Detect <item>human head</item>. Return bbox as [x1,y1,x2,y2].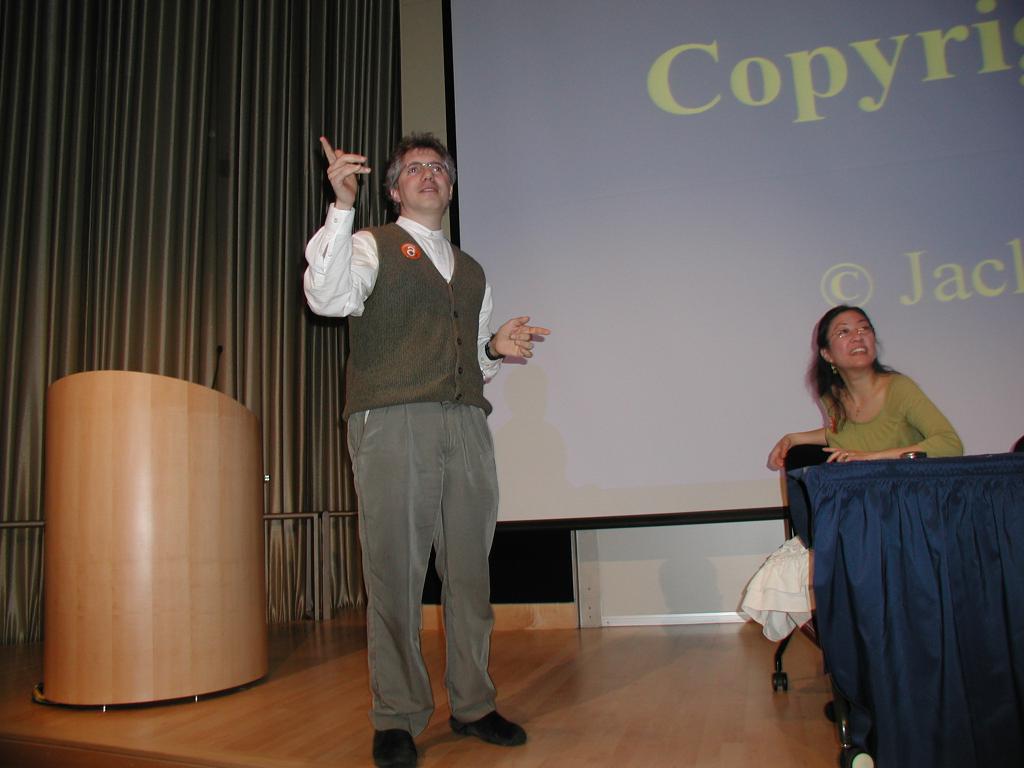
[813,307,881,368].
